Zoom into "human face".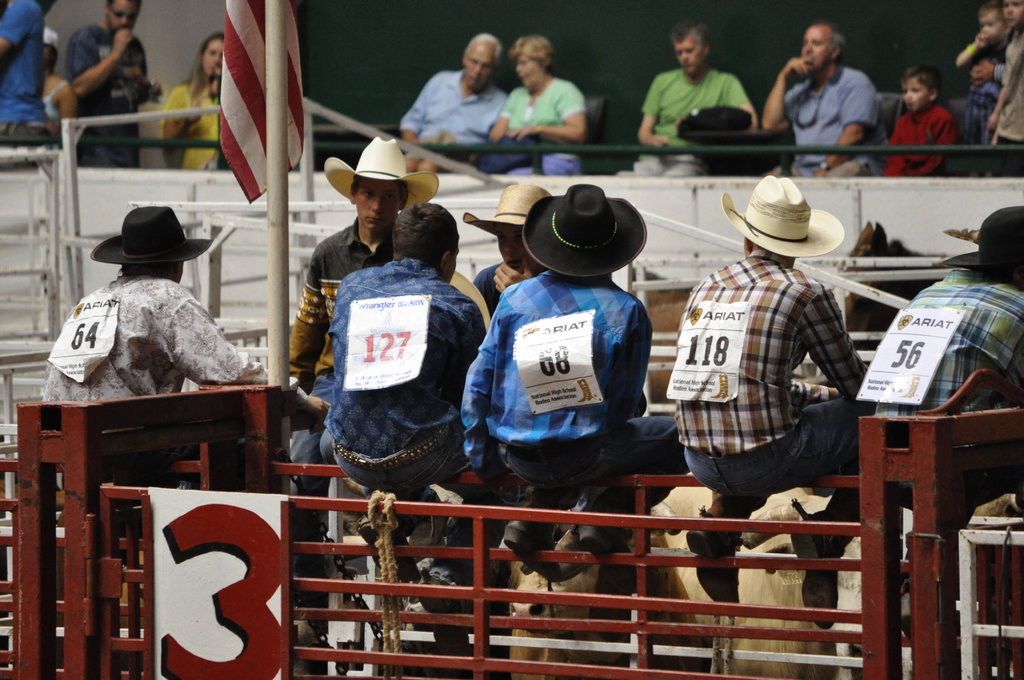
Zoom target: left=801, top=30, right=829, bottom=70.
